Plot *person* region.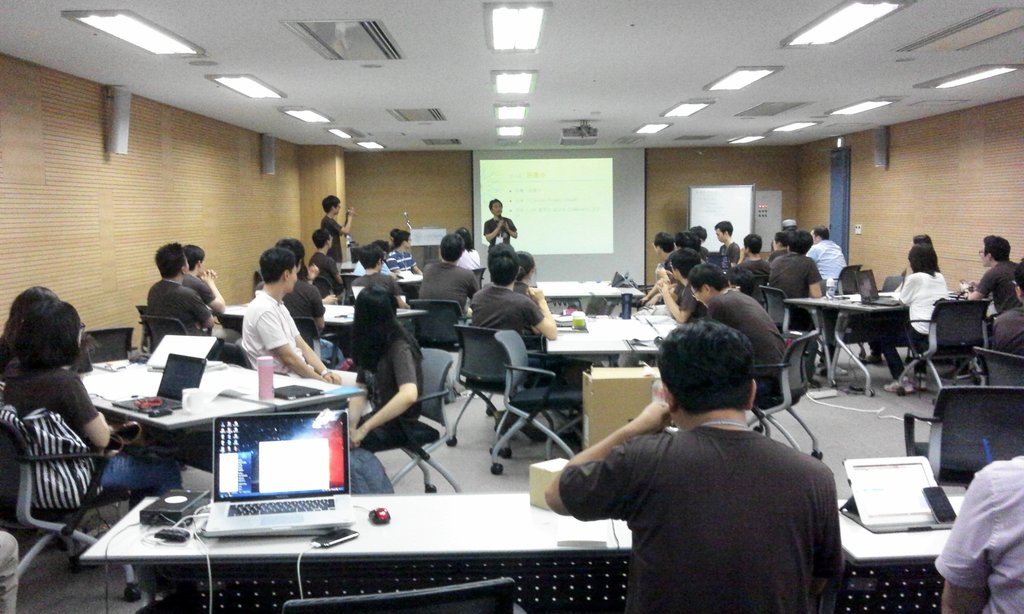
Plotted at 963/234/1021/314.
